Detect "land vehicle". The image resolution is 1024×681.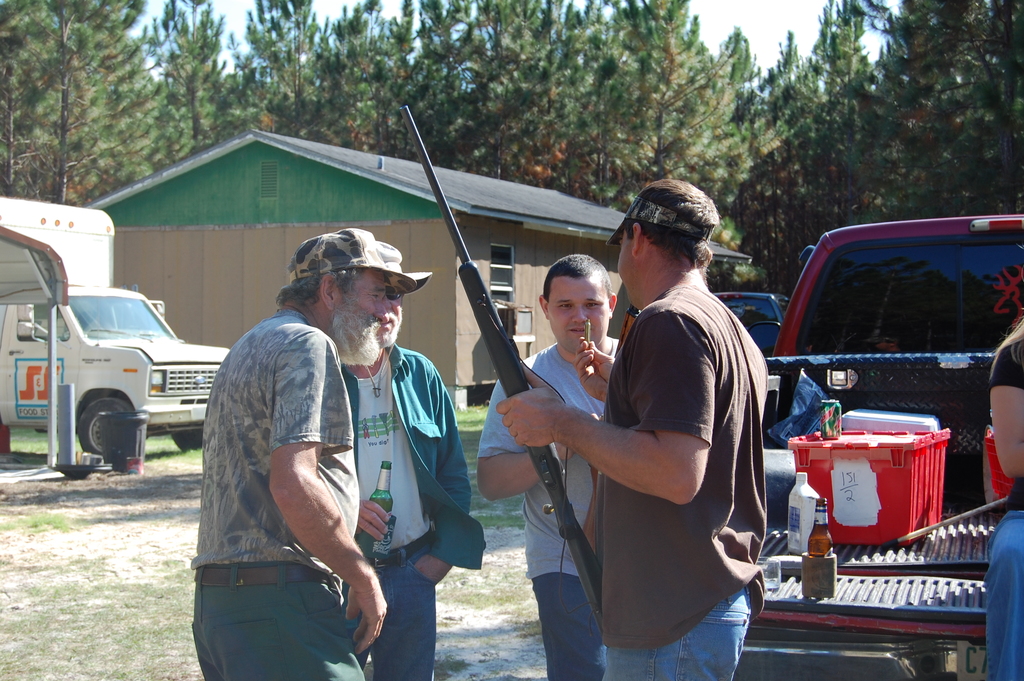
0 268 229 457.
